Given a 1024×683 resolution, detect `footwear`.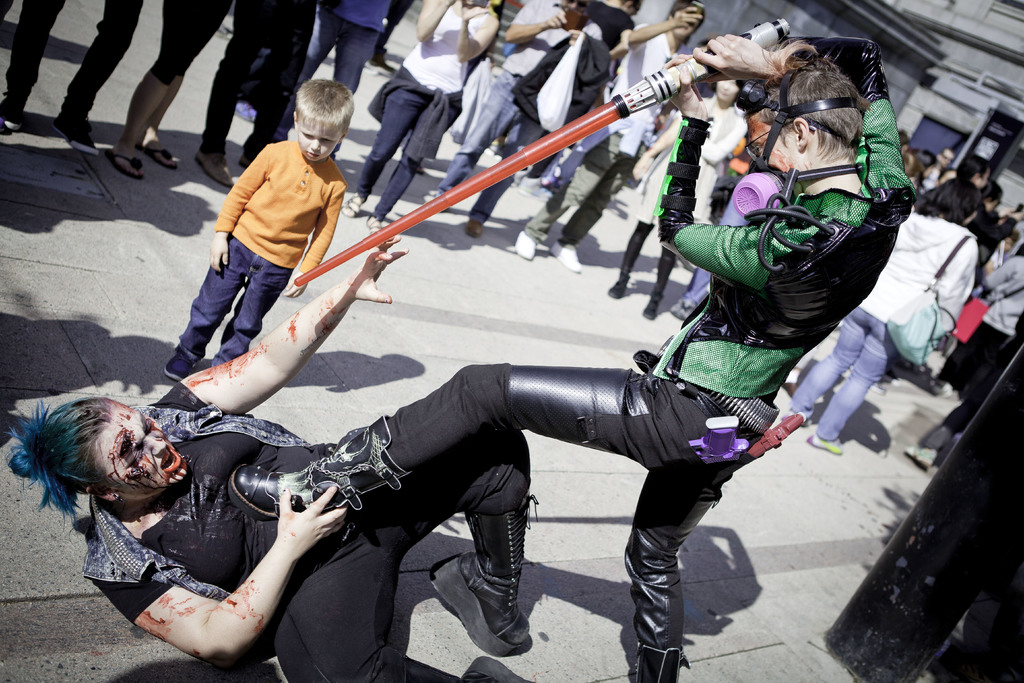
[x1=643, y1=293, x2=657, y2=320].
